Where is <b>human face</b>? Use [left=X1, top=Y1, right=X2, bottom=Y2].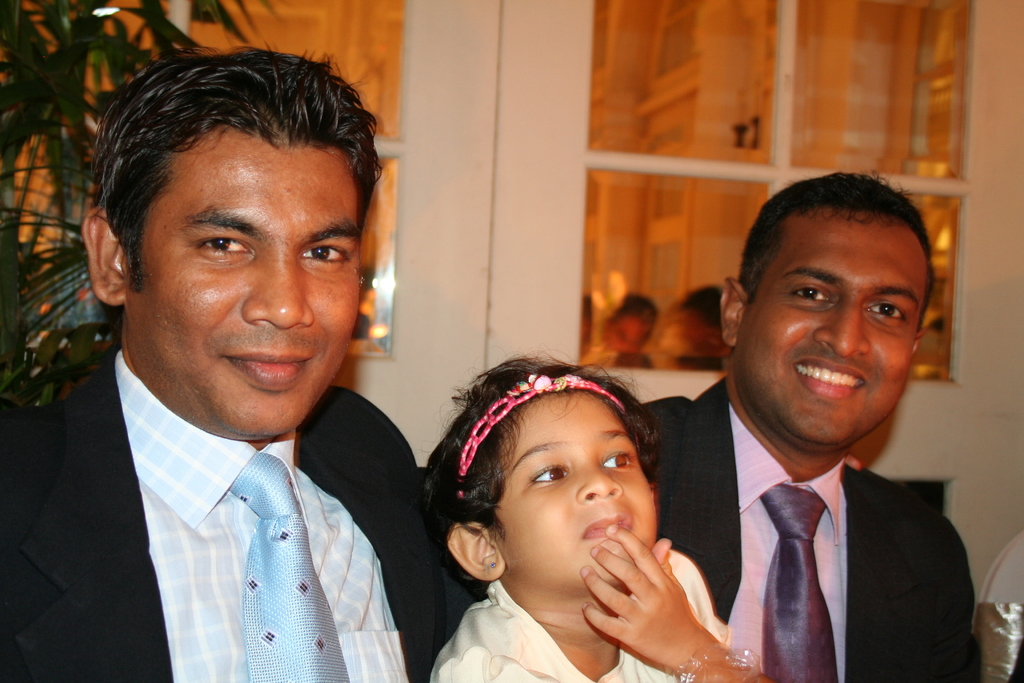
[left=726, top=213, right=927, bottom=454].
